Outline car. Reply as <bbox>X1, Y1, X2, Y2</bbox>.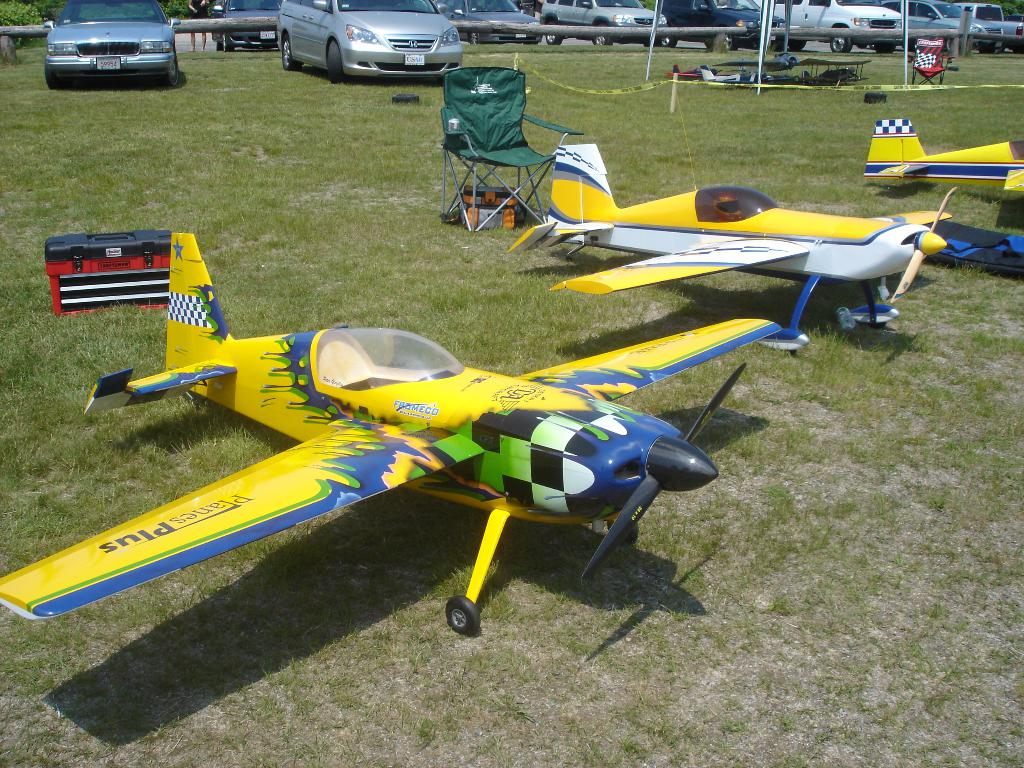
<bbox>656, 1, 790, 56</bbox>.
